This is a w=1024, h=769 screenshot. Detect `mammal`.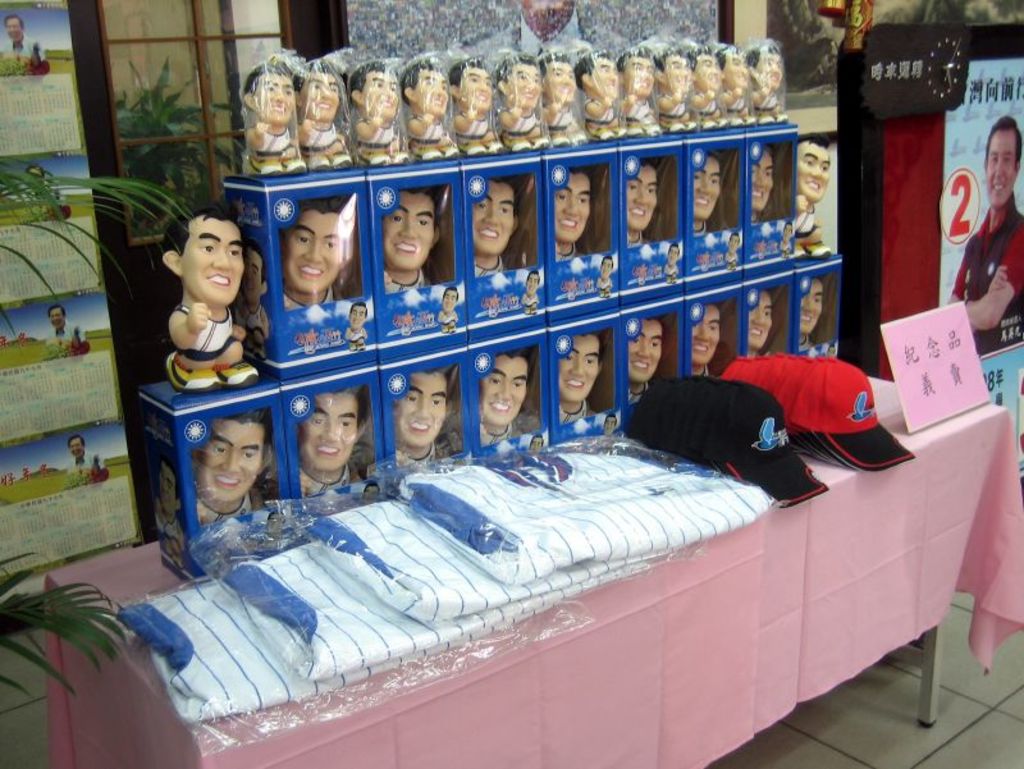
l=381, t=188, r=436, b=294.
